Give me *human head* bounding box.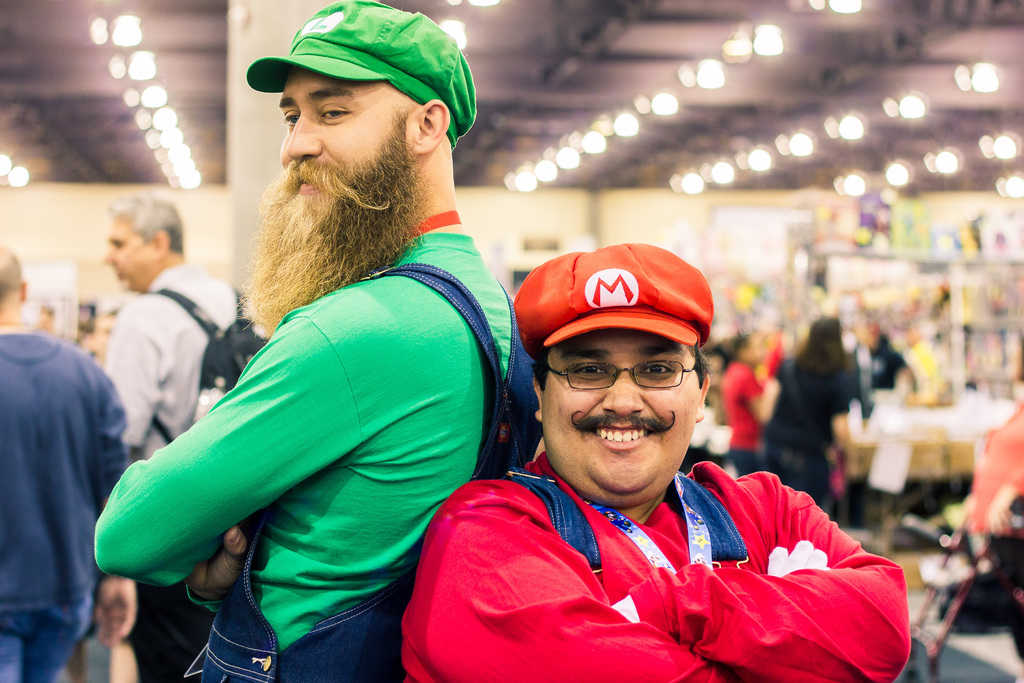
{"left": 0, "top": 241, "right": 46, "bottom": 309}.
